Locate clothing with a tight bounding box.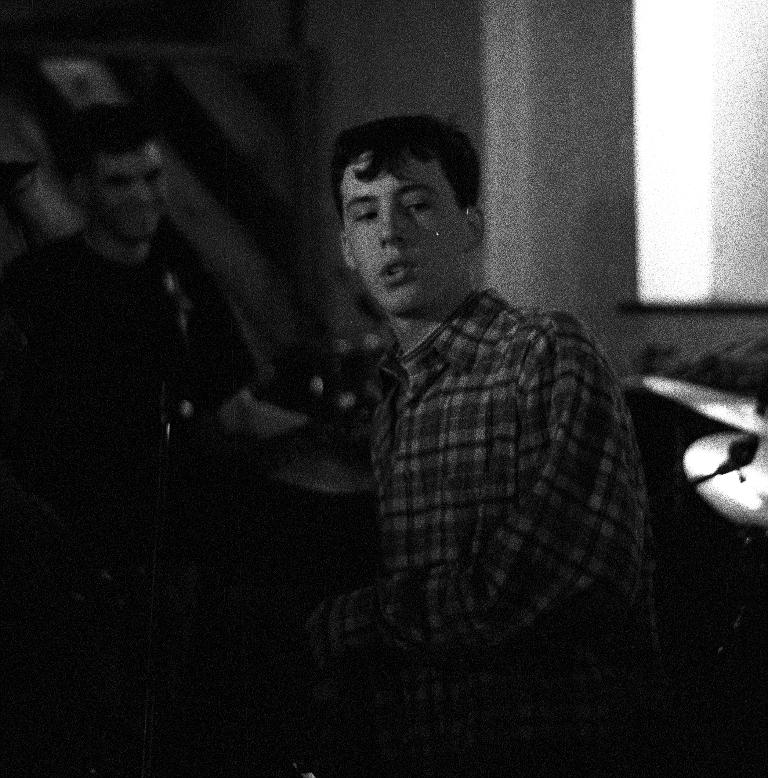
bbox=[23, 227, 261, 530].
